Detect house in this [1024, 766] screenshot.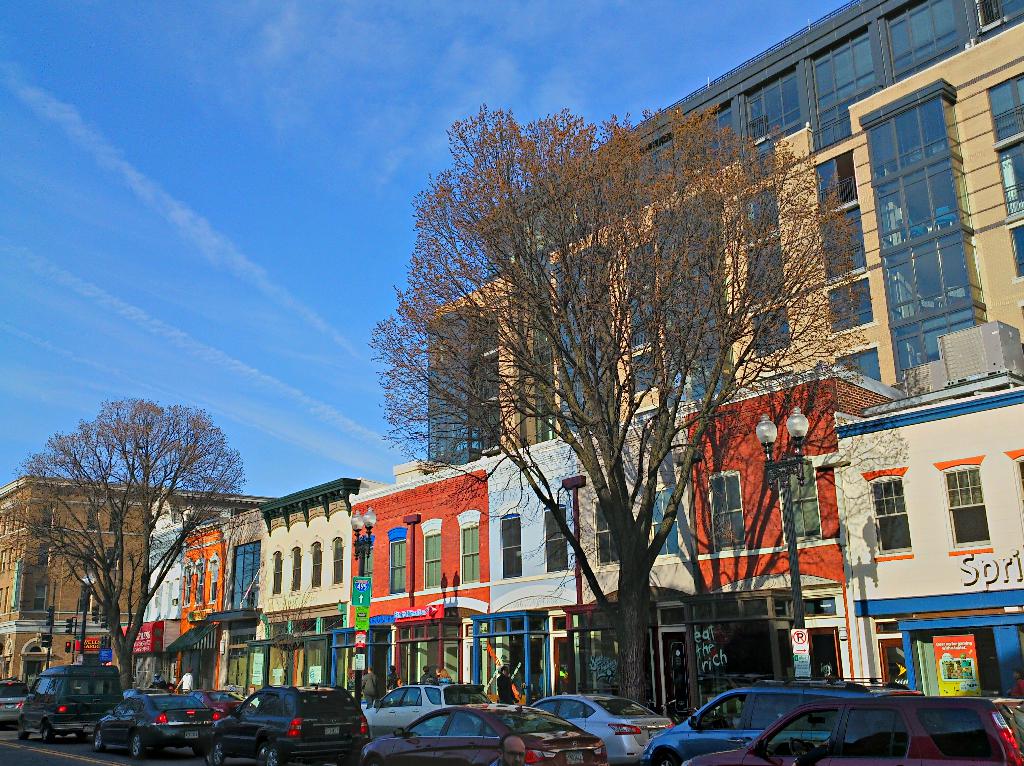
Detection: (477, 433, 581, 690).
